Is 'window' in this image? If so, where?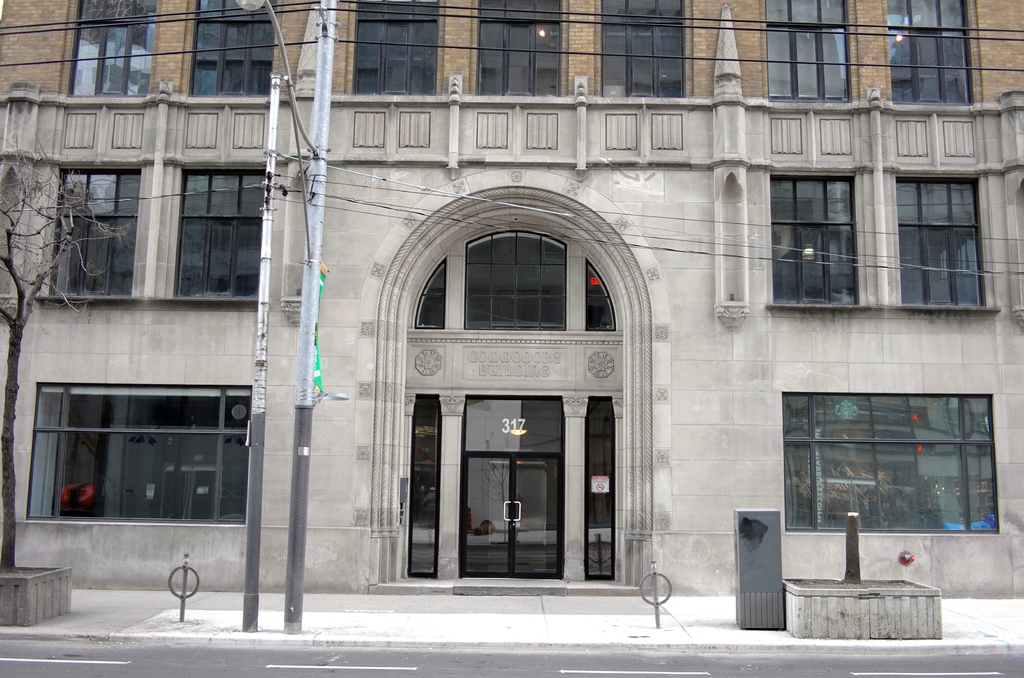
Yes, at [left=783, top=394, right=999, bottom=529].
